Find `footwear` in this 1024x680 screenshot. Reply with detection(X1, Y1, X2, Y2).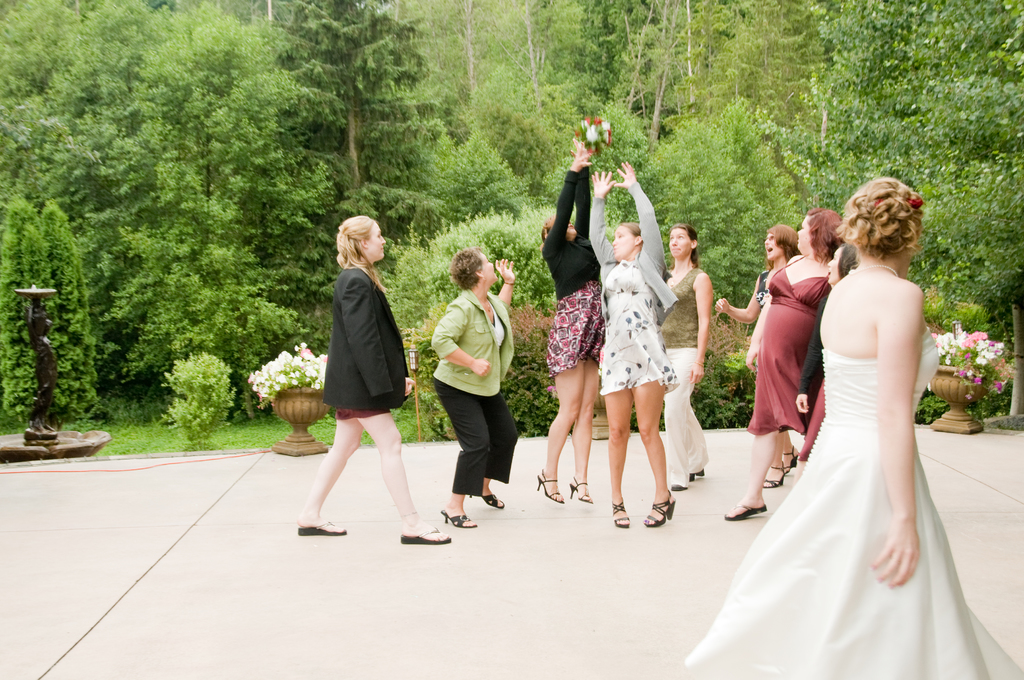
detection(468, 492, 502, 510).
